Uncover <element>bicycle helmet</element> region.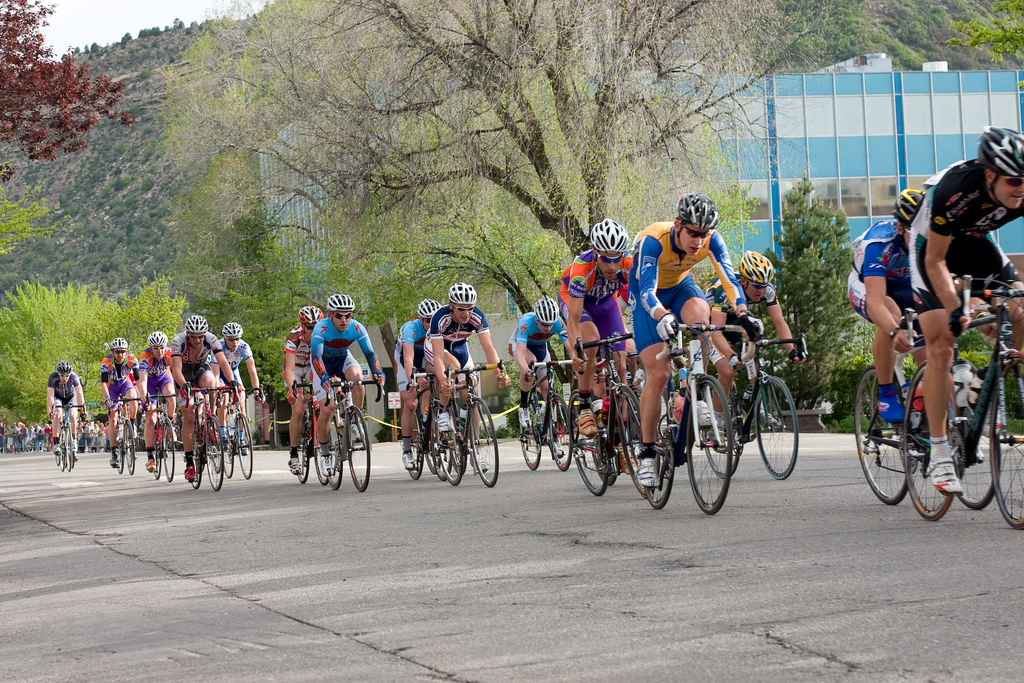
Uncovered: locate(539, 300, 561, 322).
